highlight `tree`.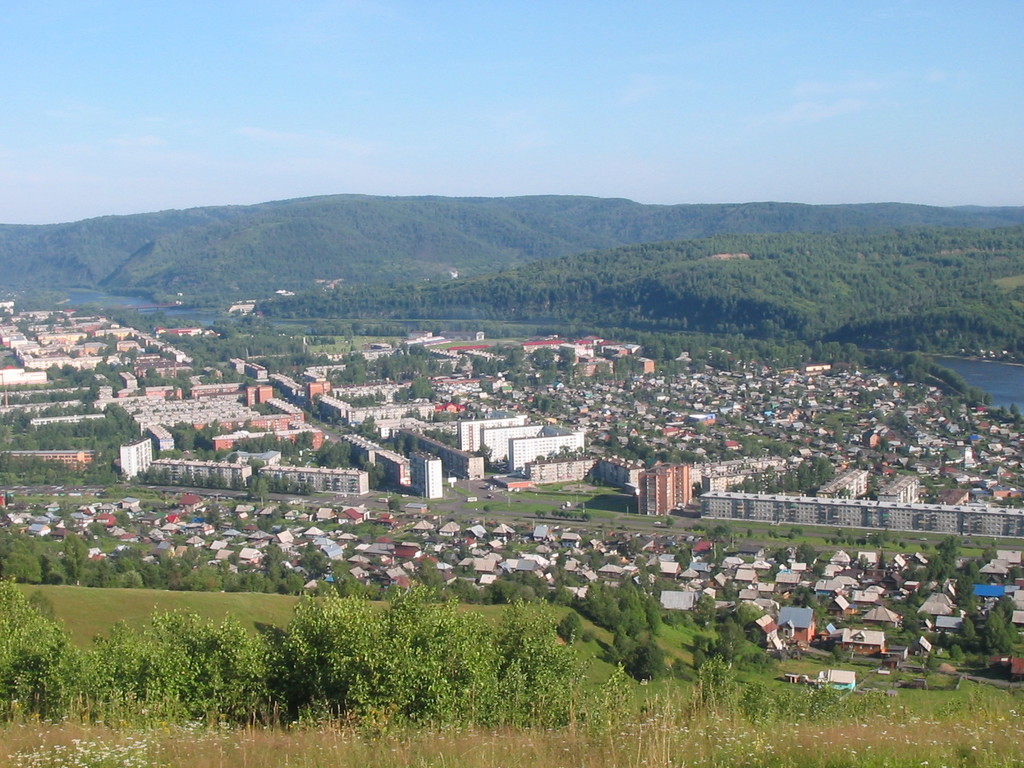
Highlighted region: bbox=(40, 310, 67, 328).
